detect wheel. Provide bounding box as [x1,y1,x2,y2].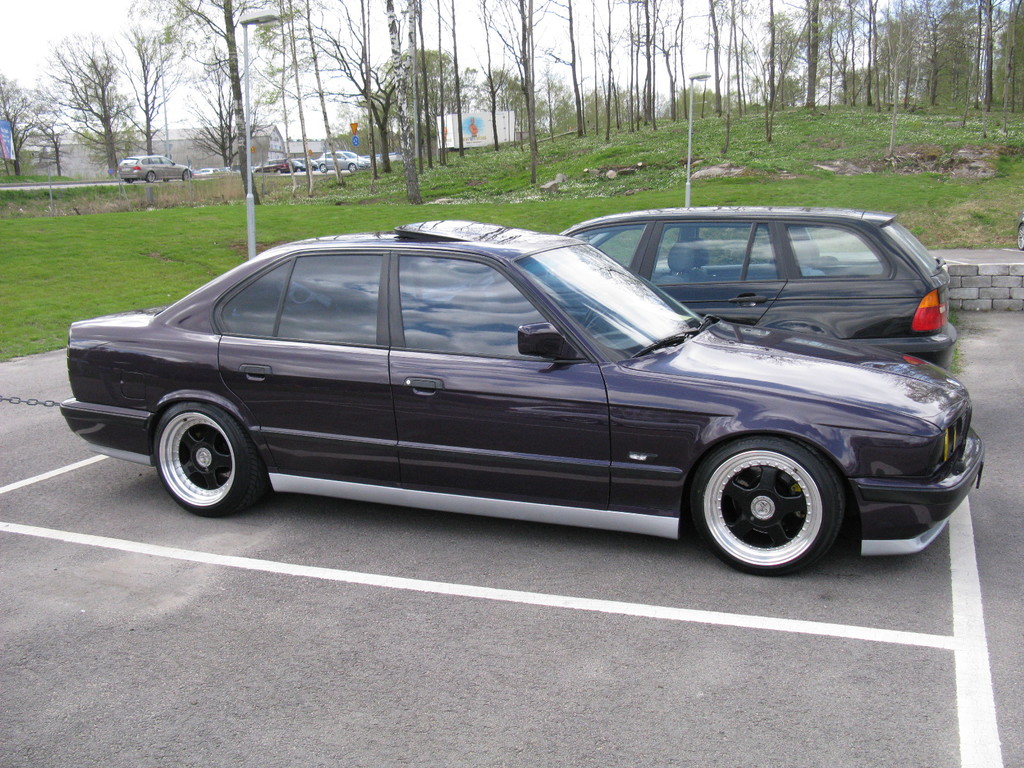
[149,394,266,516].
